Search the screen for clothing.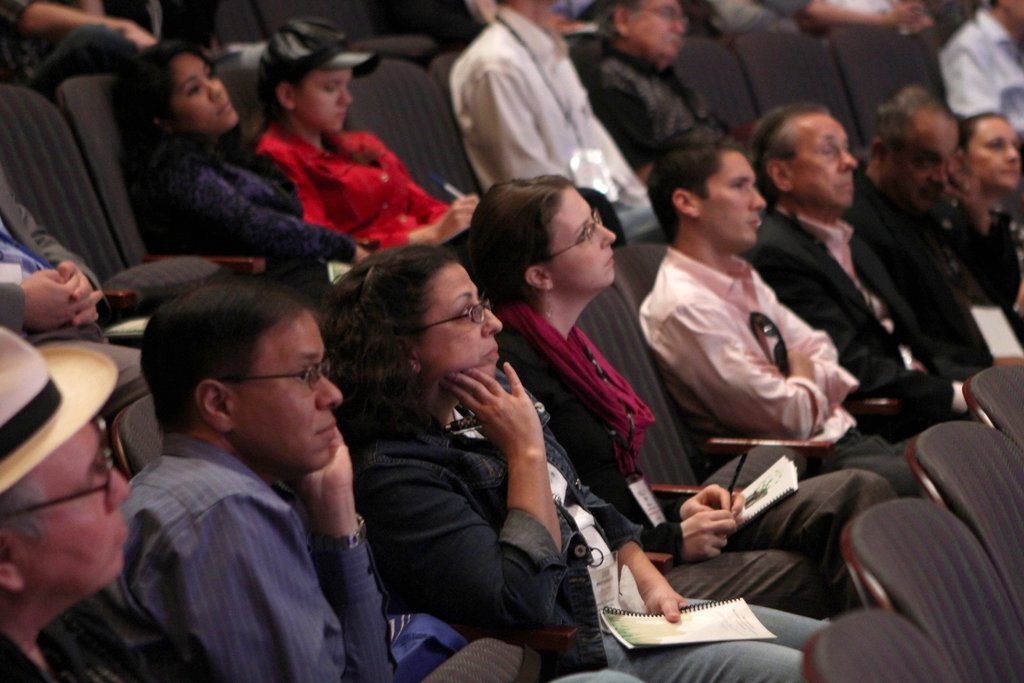
Found at (left=351, top=367, right=831, bottom=682).
